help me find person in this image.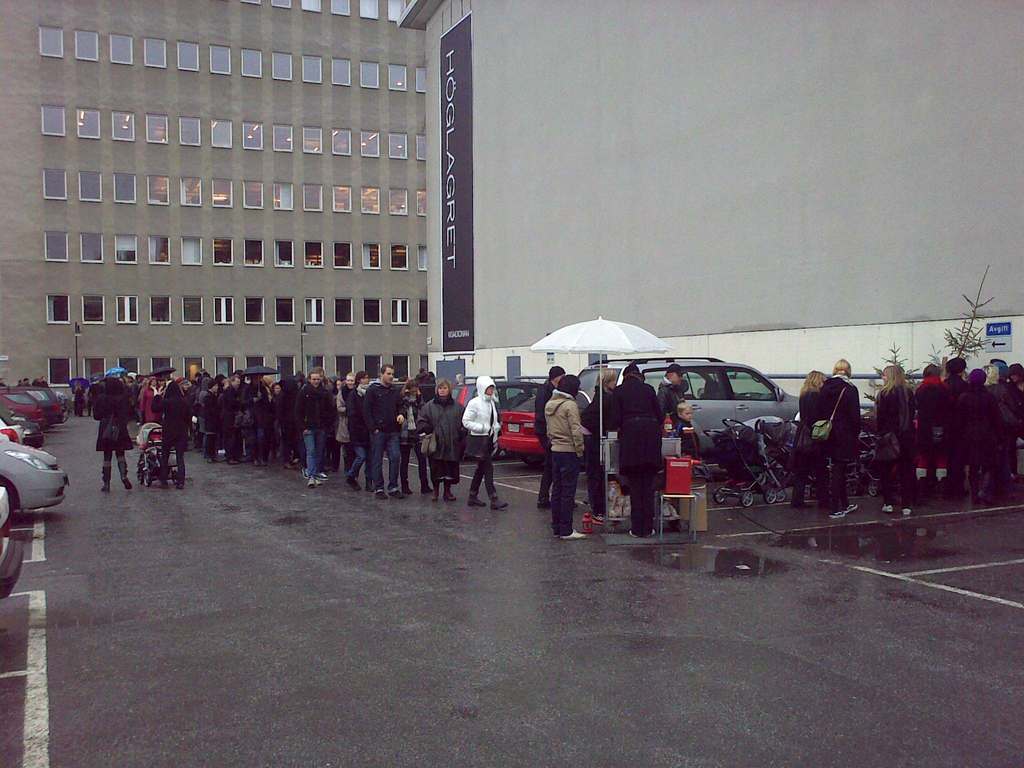
Found it: 178:378:190:451.
